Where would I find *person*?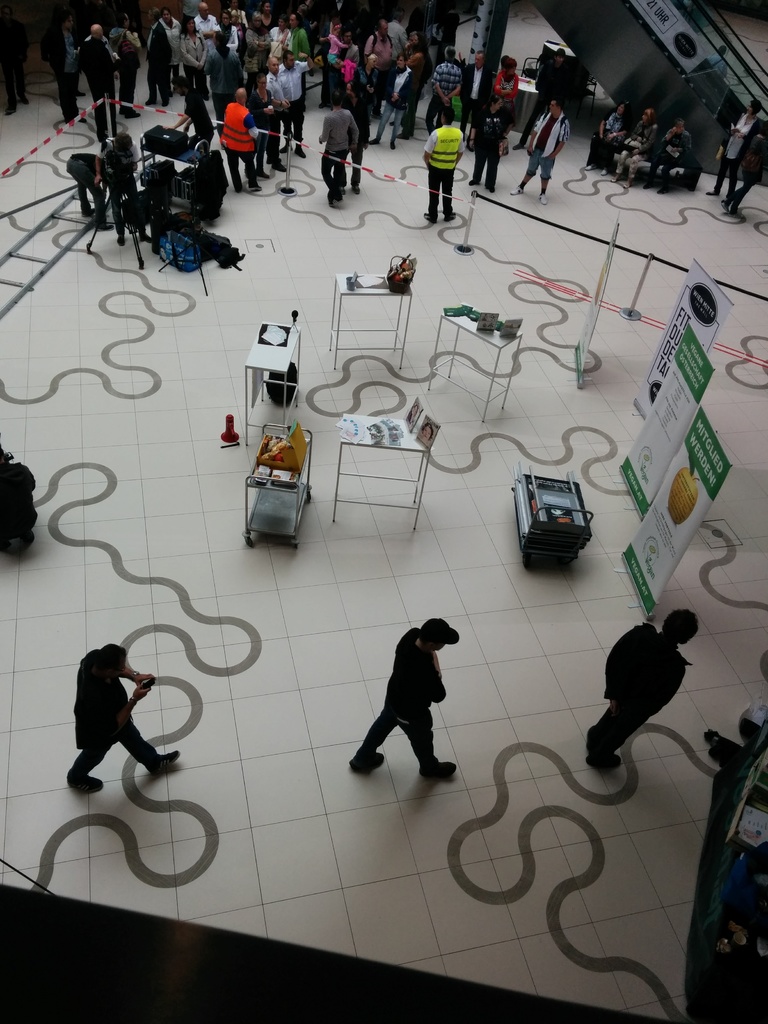
At 596,606,700,774.
